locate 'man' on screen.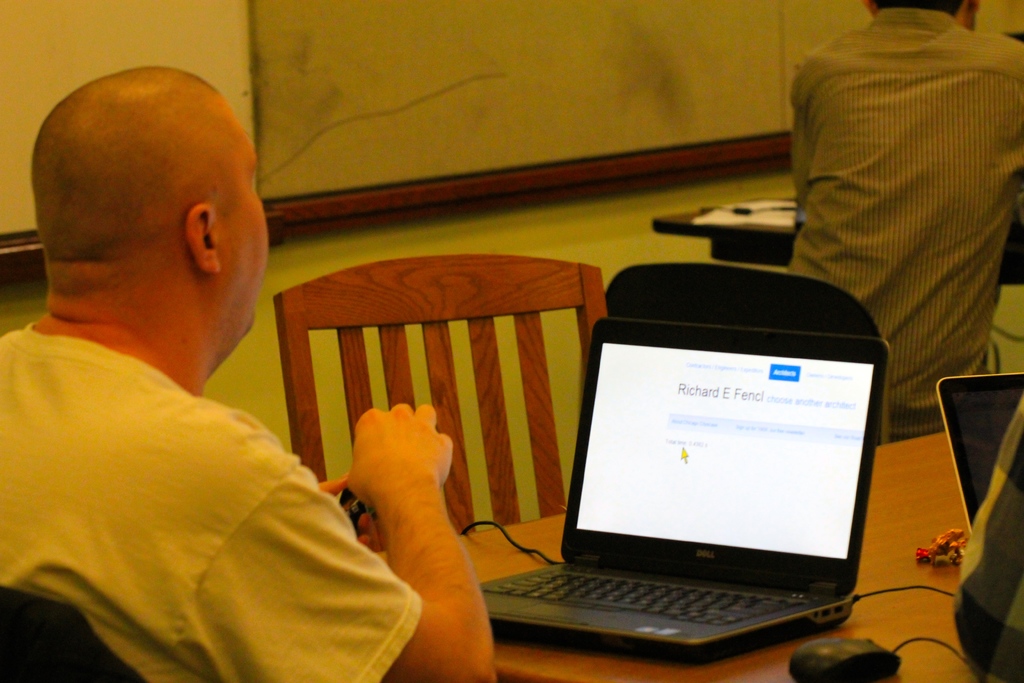
On screen at pyautogui.locateOnScreen(0, 72, 360, 670).
